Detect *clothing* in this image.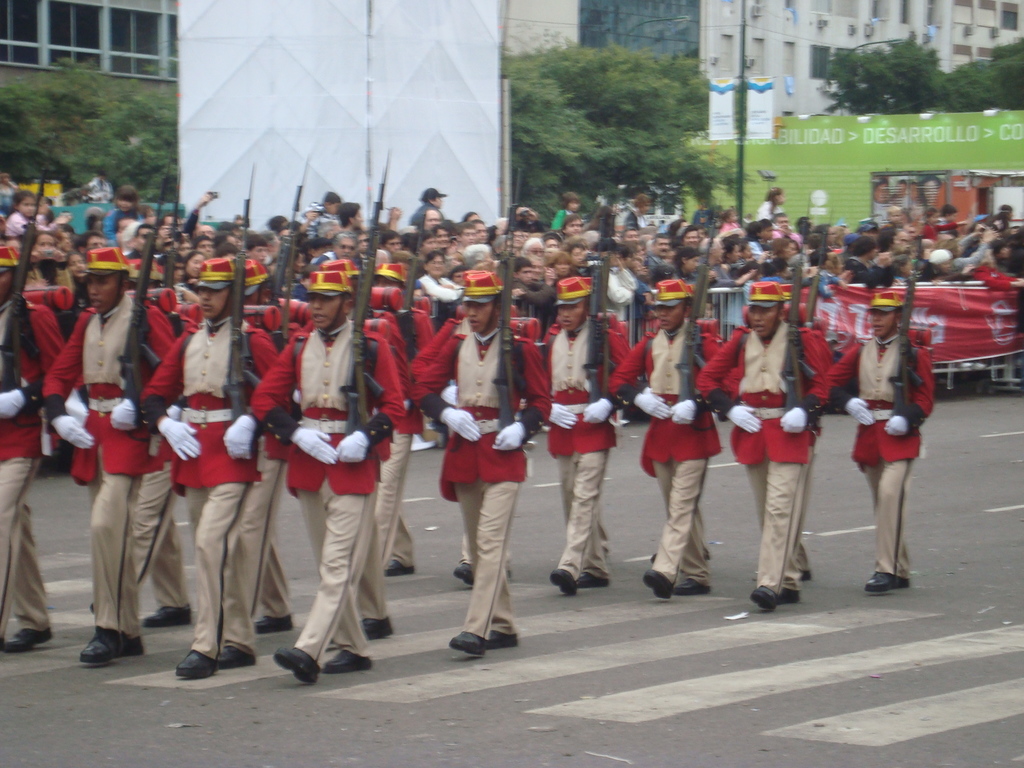
Detection: [x1=89, y1=178, x2=114, y2=203].
